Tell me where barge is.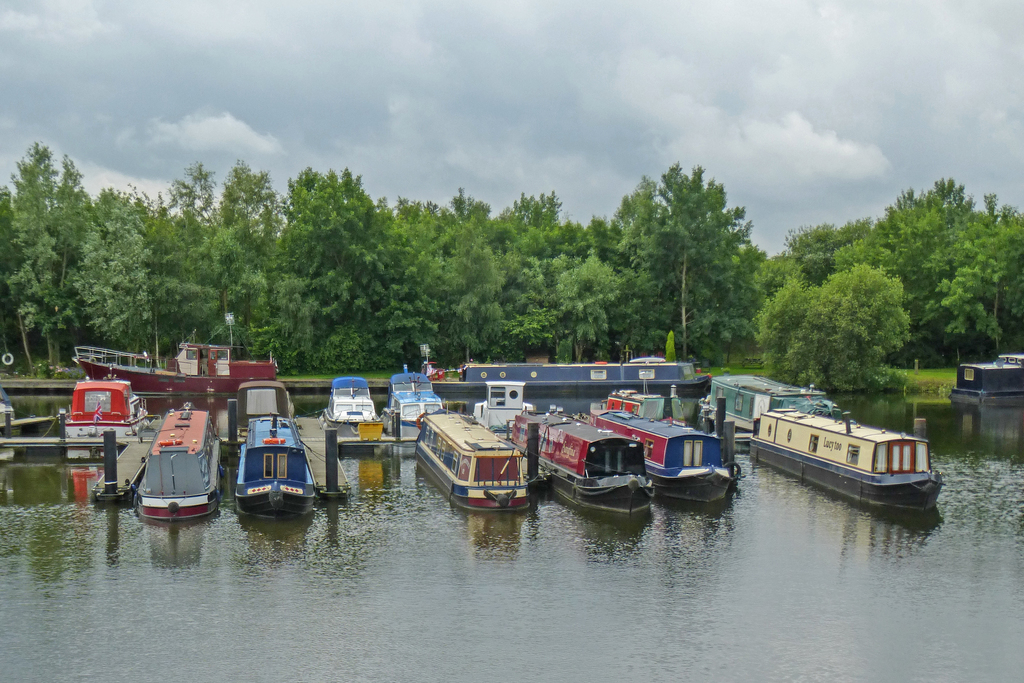
barge is at bbox=[712, 374, 829, 435].
